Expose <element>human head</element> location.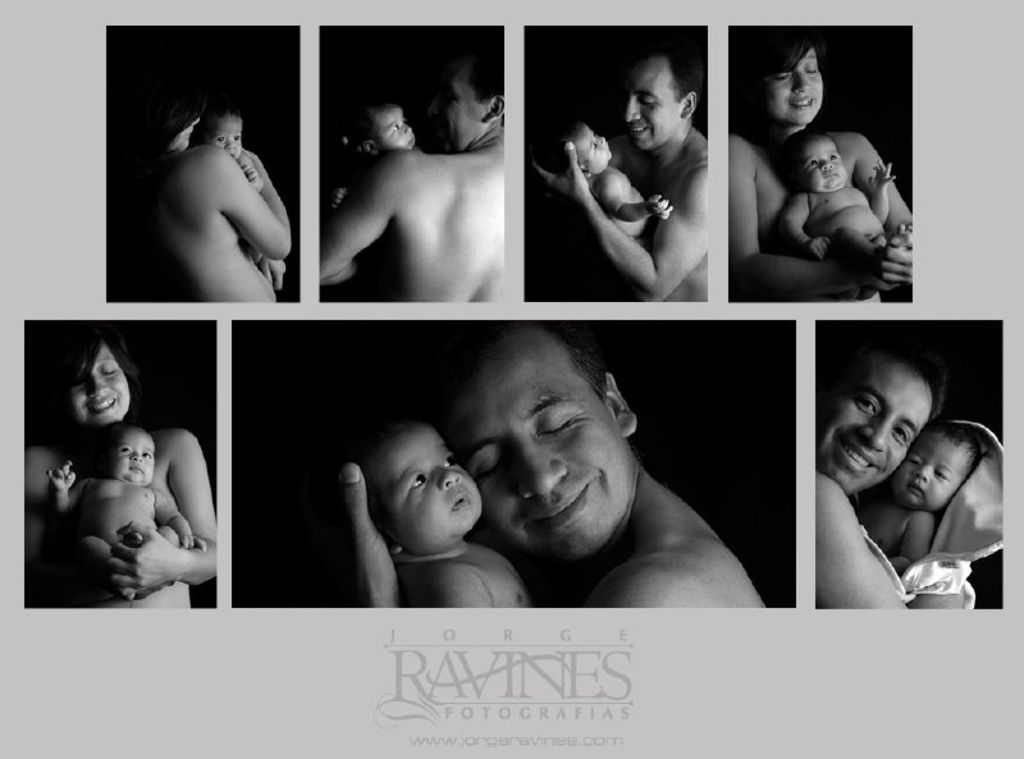
Exposed at crop(796, 125, 845, 189).
